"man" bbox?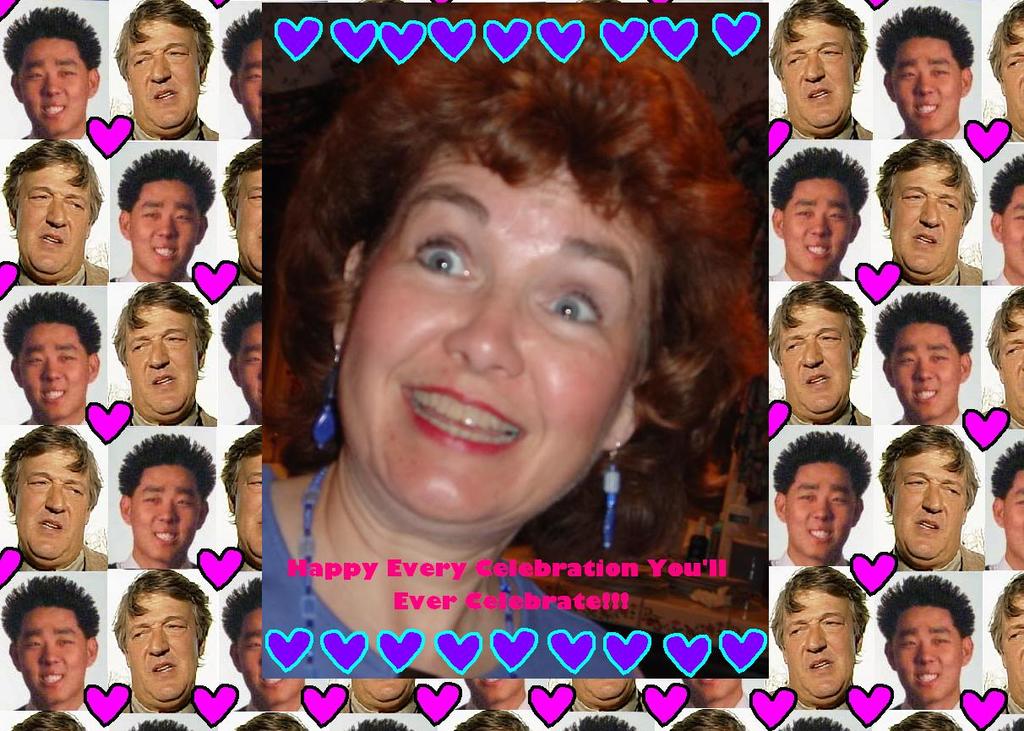
(x1=223, y1=138, x2=268, y2=283)
